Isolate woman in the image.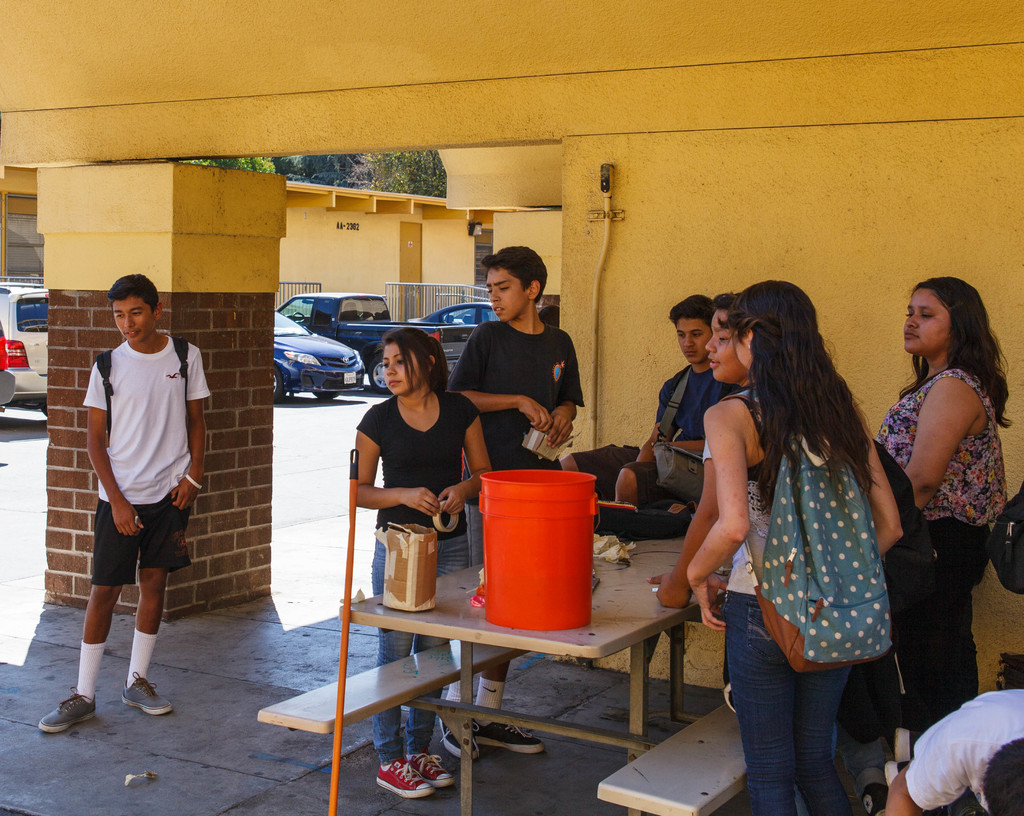
Isolated region: select_region(865, 264, 1009, 740).
